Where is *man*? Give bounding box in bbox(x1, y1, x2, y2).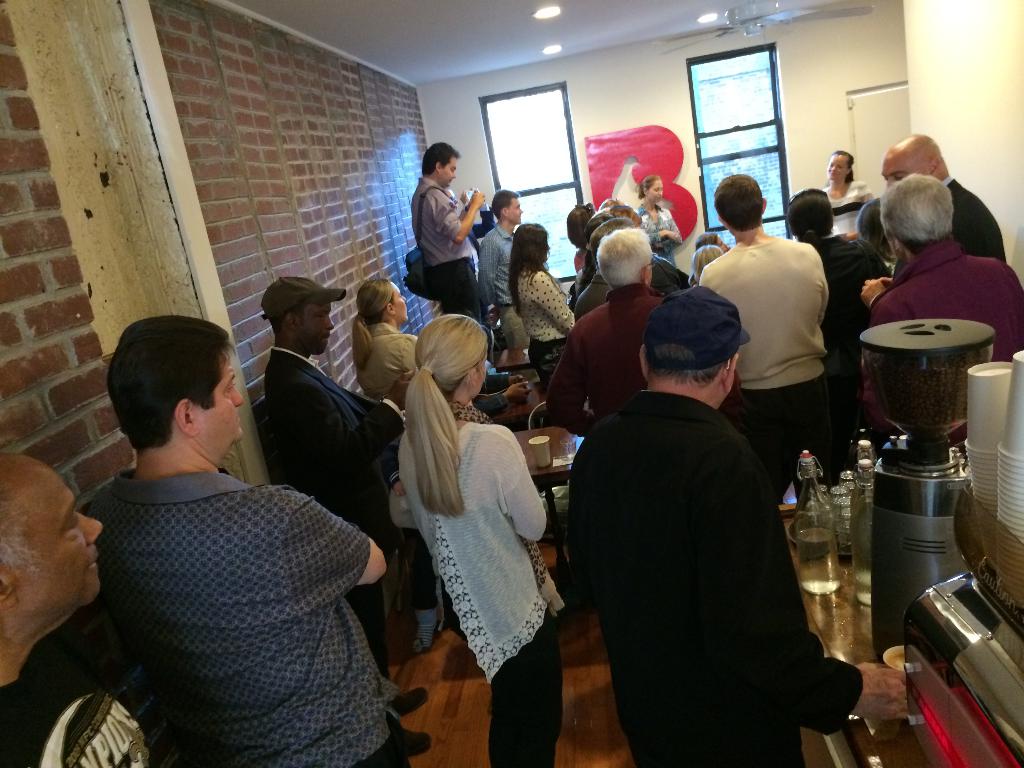
bbox(86, 307, 406, 767).
